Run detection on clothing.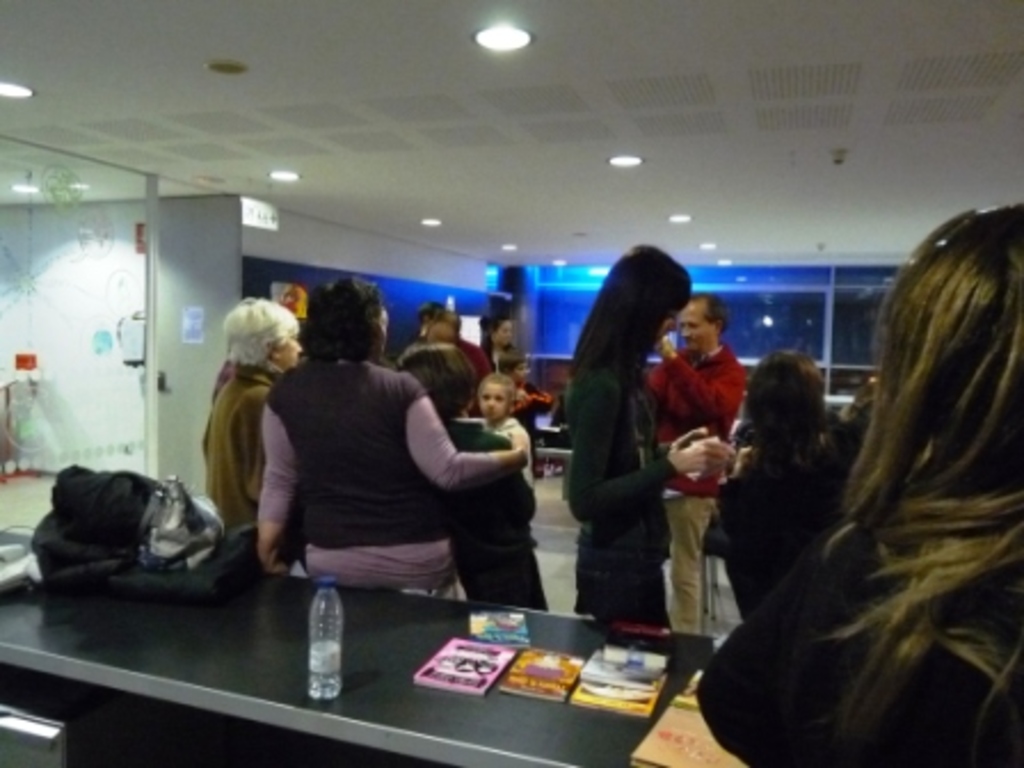
Result: x1=437, y1=416, x2=551, y2=608.
